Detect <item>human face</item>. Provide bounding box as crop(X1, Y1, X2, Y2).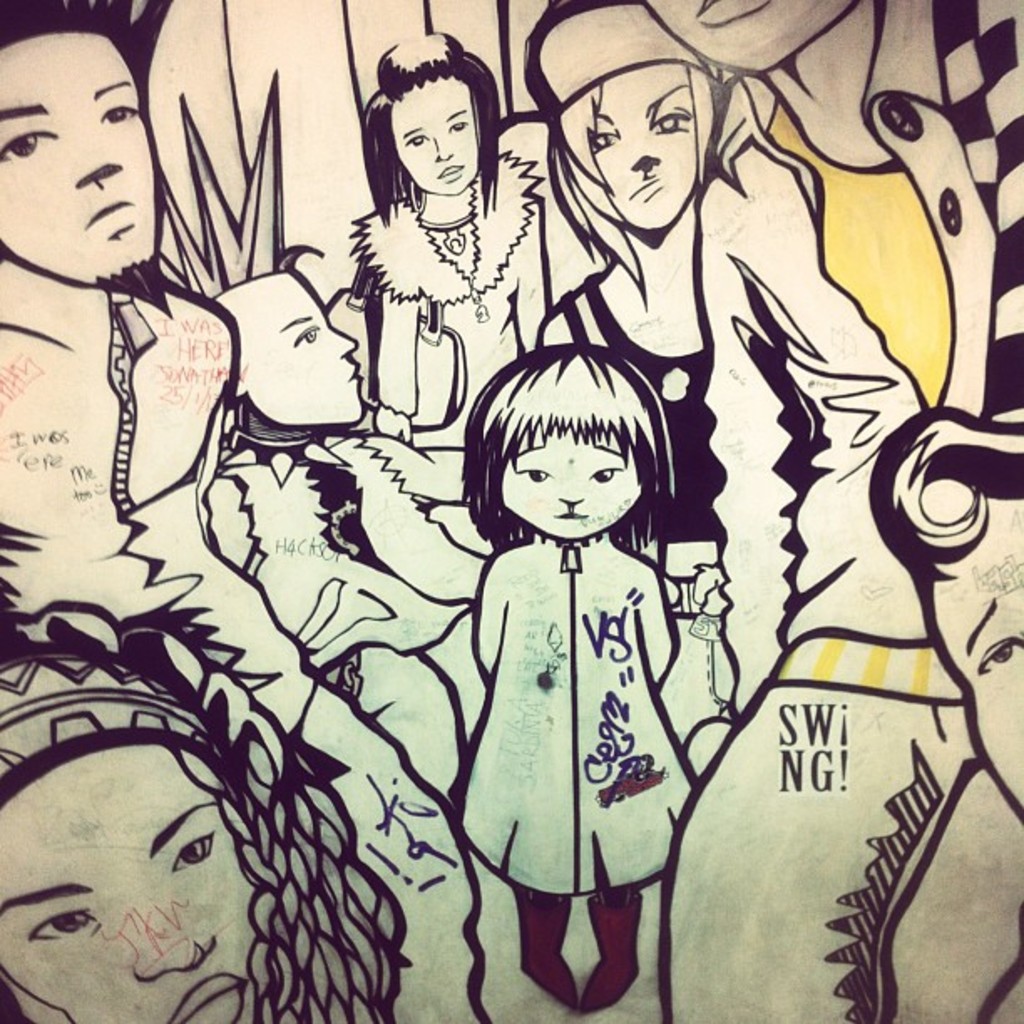
crop(644, 0, 860, 74).
